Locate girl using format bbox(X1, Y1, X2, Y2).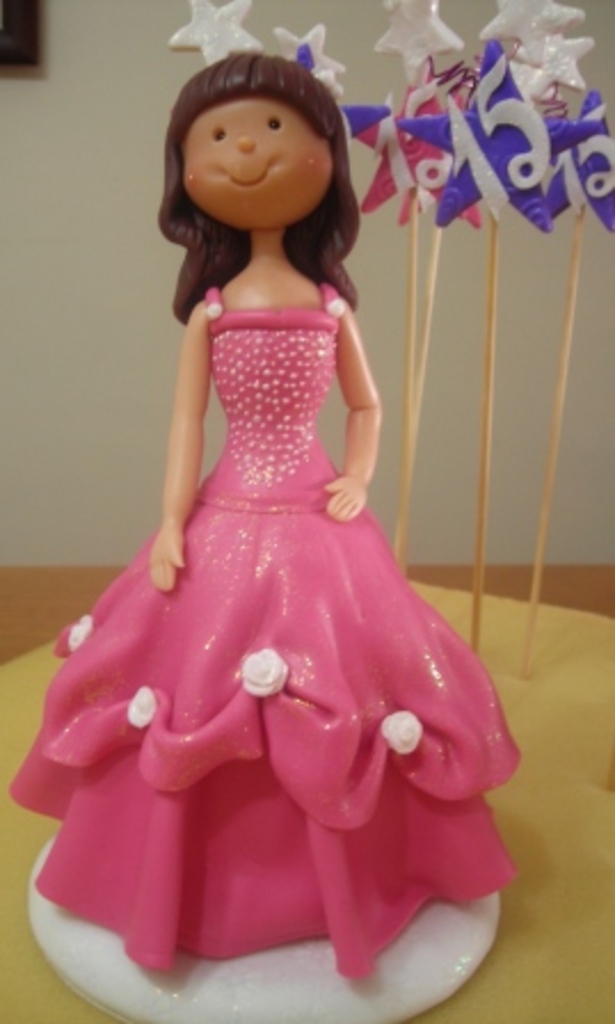
bbox(11, 53, 524, 976).
